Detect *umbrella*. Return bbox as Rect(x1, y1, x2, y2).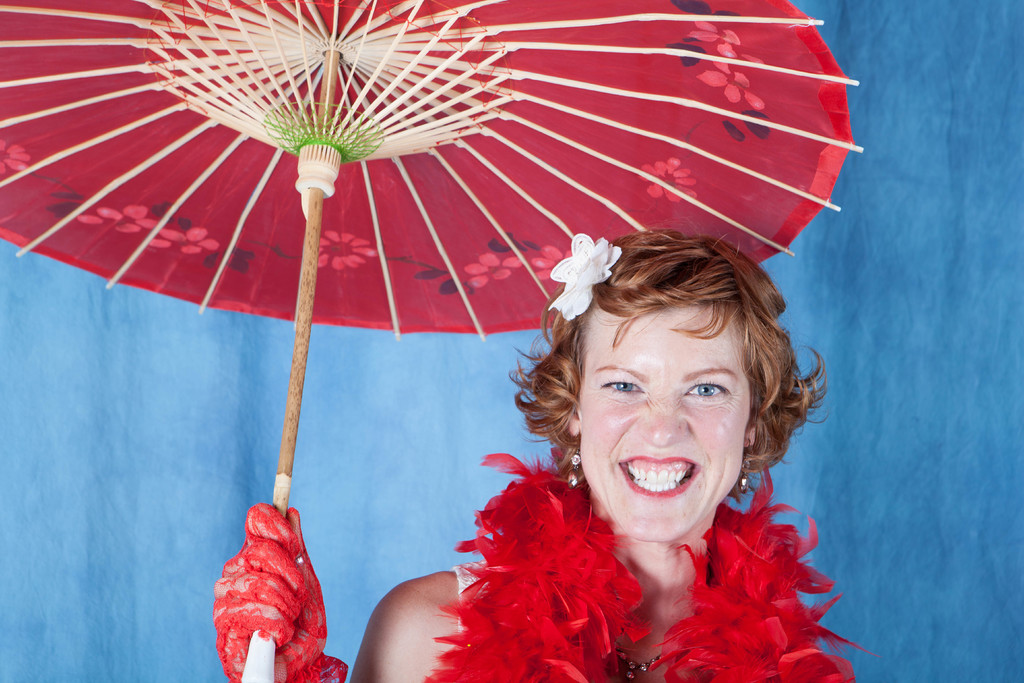
Rect(0, 0, 863, 682).
